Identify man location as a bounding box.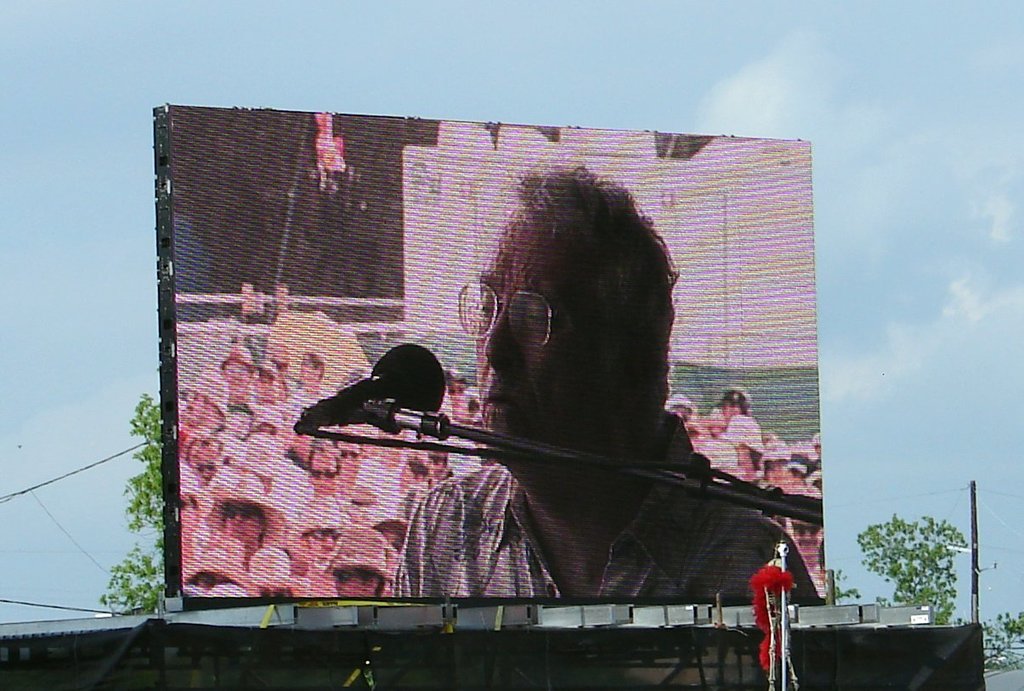
x1=309 y1=518 x2=399 y2=598.
